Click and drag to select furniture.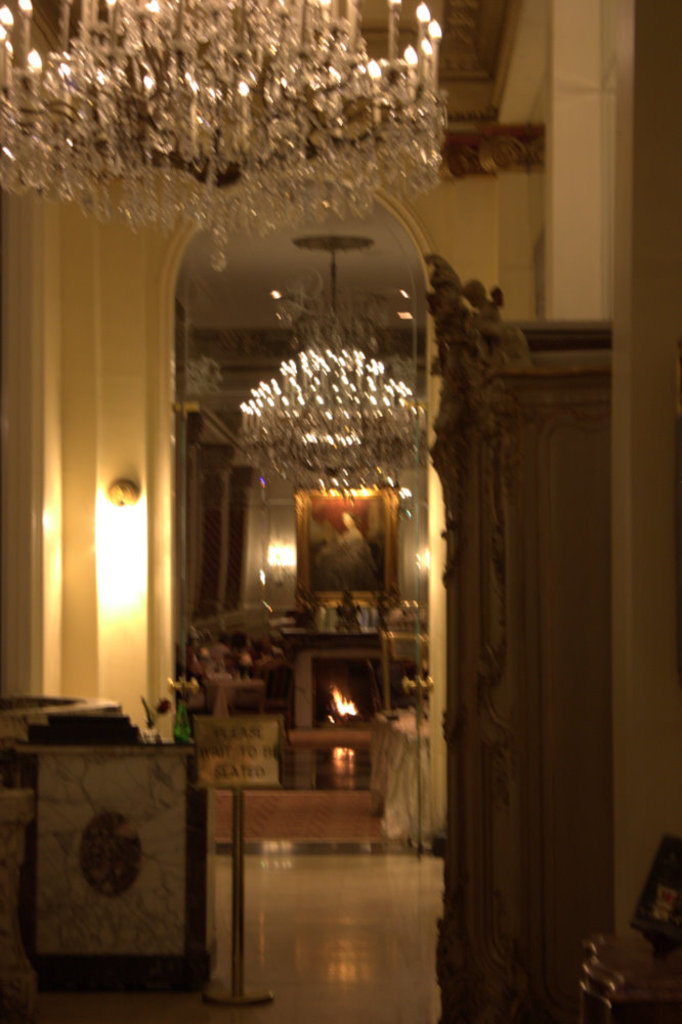
Selection: bbox=[15, 745, 221, 997].
